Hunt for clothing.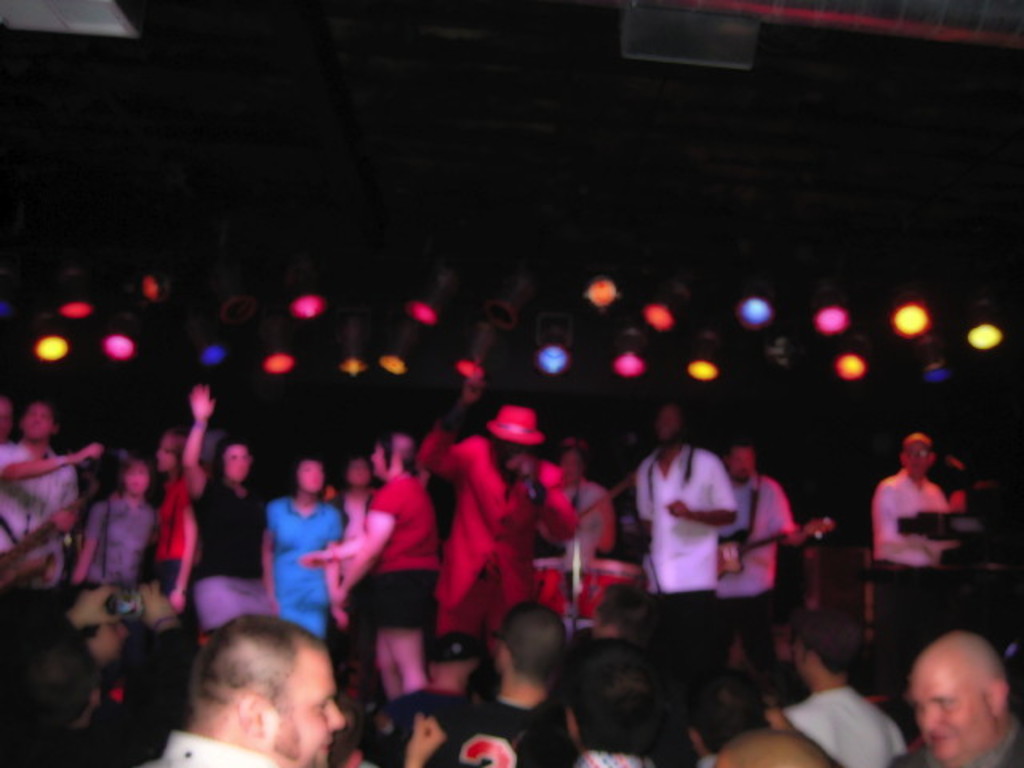
Hunted down at box=[0, 446, 82, 586].
